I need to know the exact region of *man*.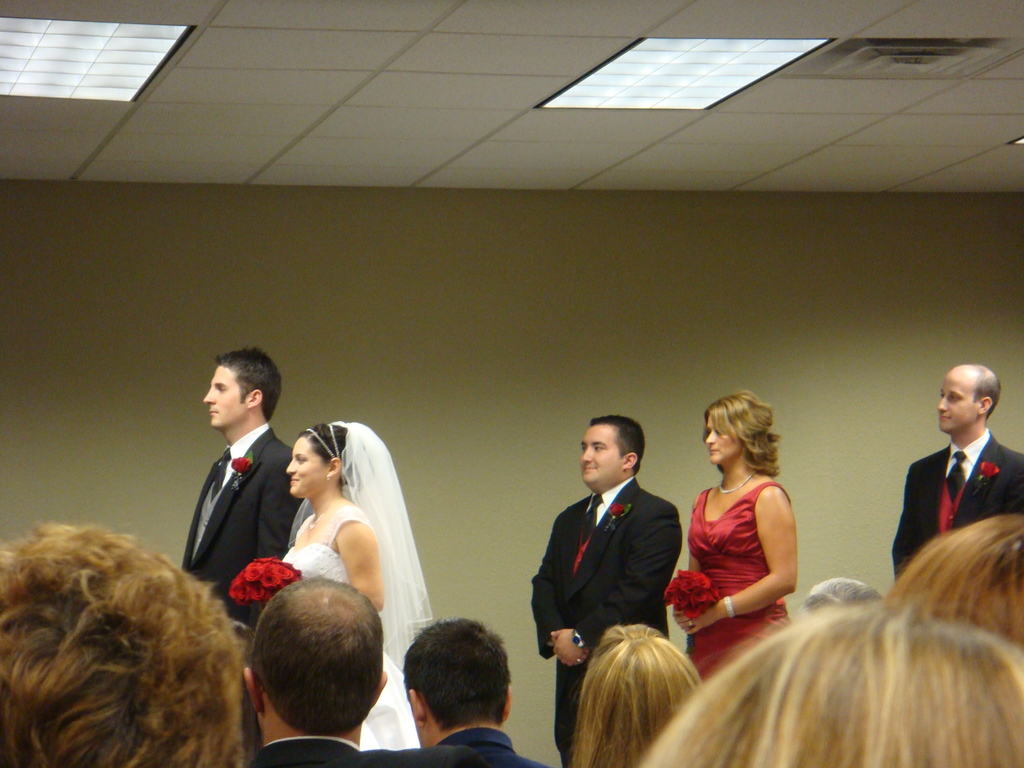
Region: 529/410/684/767.
